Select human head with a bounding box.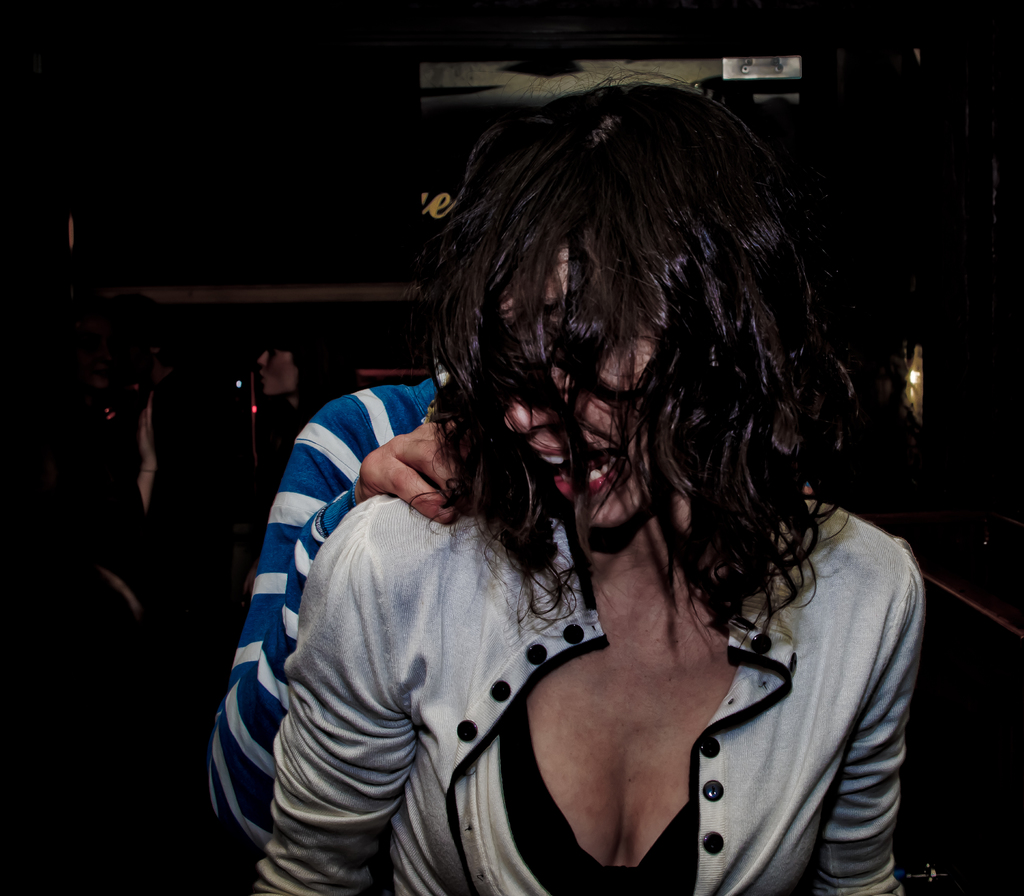
bbox(257, 322, 342, 398).
